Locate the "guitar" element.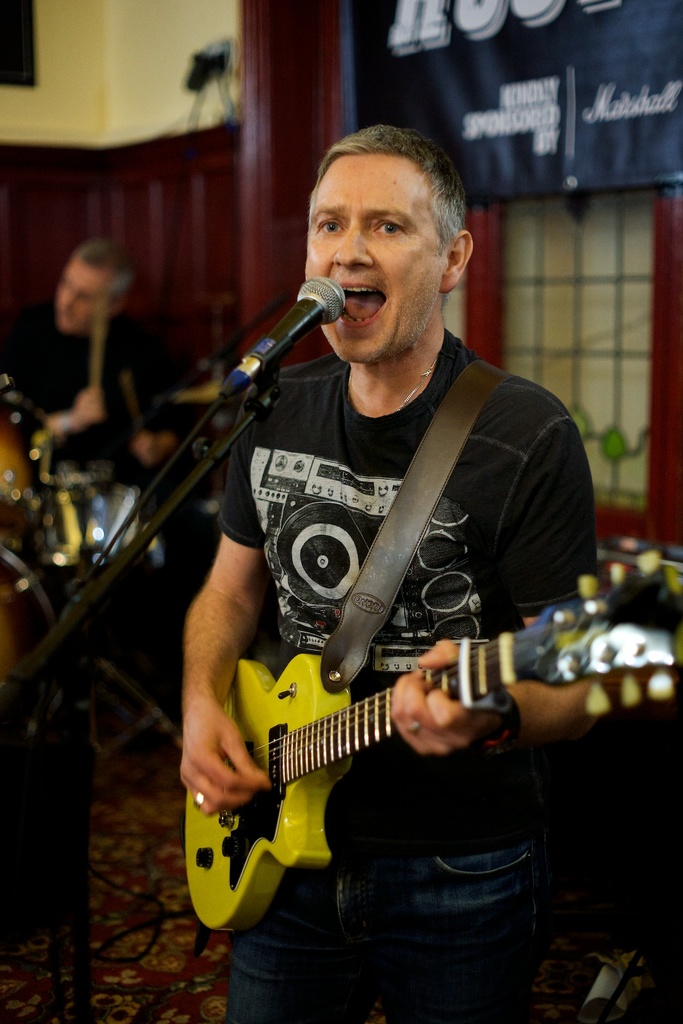
Element bbox: {"left": 183, "top": 596, "right": 682, "bottom": 936}.
